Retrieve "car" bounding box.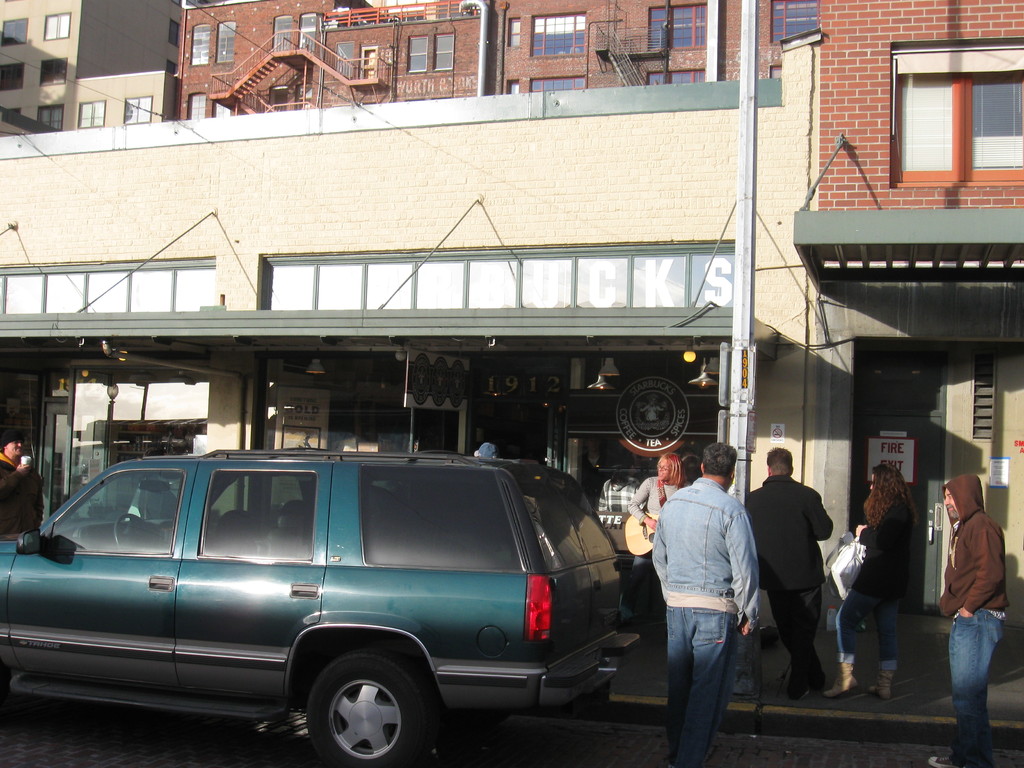
Bounding box: Rect(0, 446, 657, 761).
